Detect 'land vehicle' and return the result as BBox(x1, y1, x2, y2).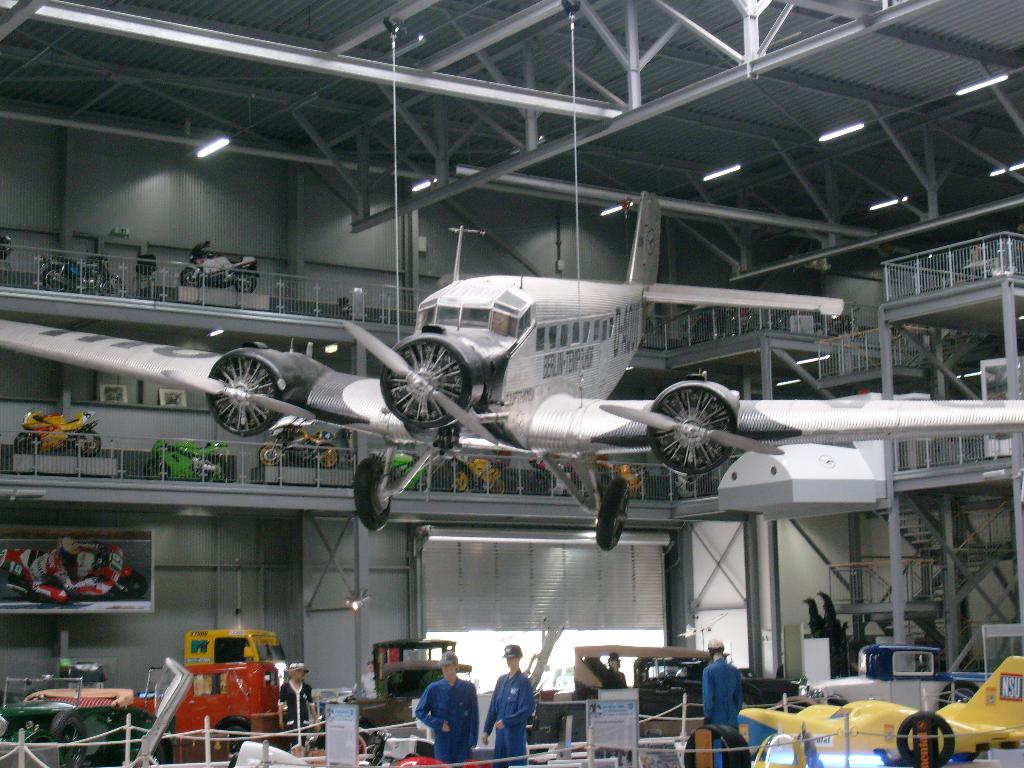
BBox(806, 641, 1000, 712).
